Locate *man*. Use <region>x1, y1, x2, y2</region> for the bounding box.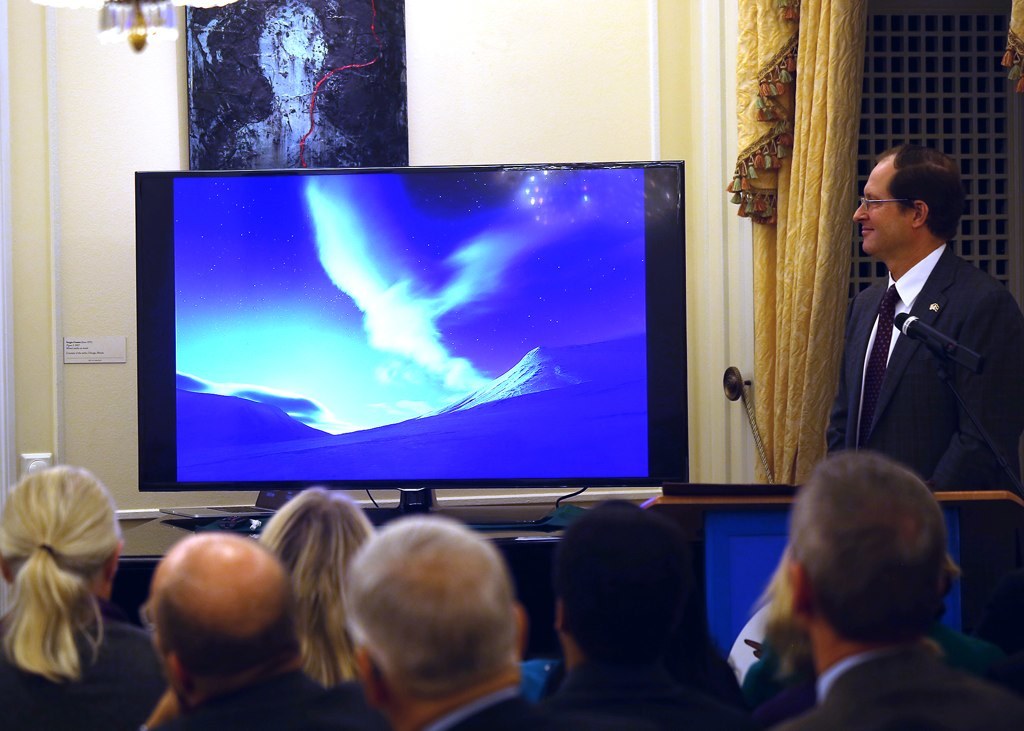
<region>340, 508, 571, 730</region>.
